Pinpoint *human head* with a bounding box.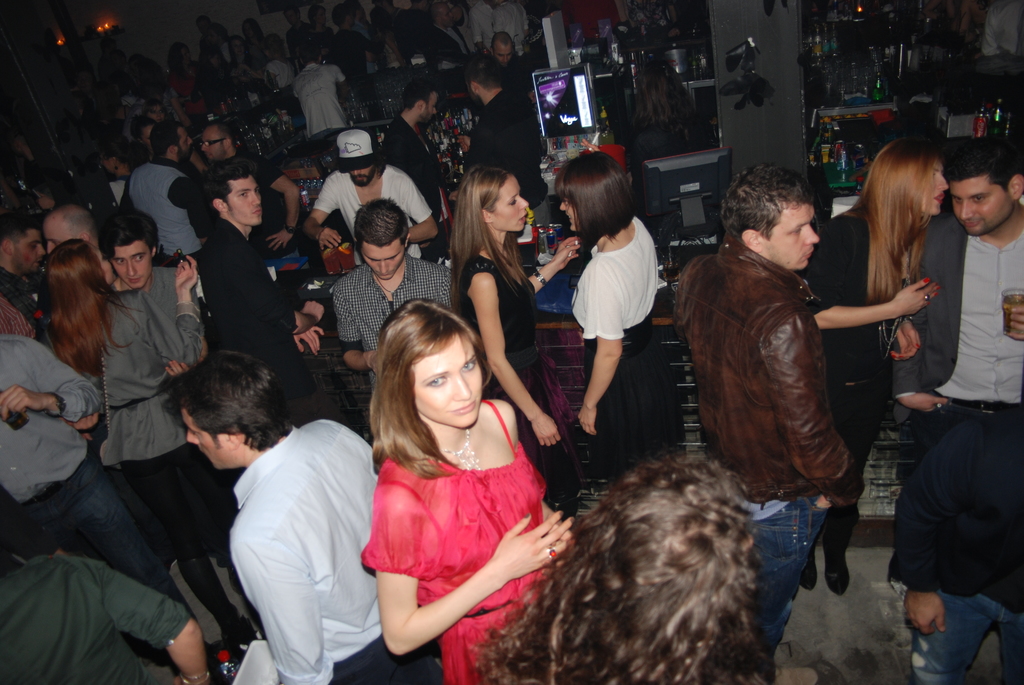
BBox(353, 197, 409, 283).
